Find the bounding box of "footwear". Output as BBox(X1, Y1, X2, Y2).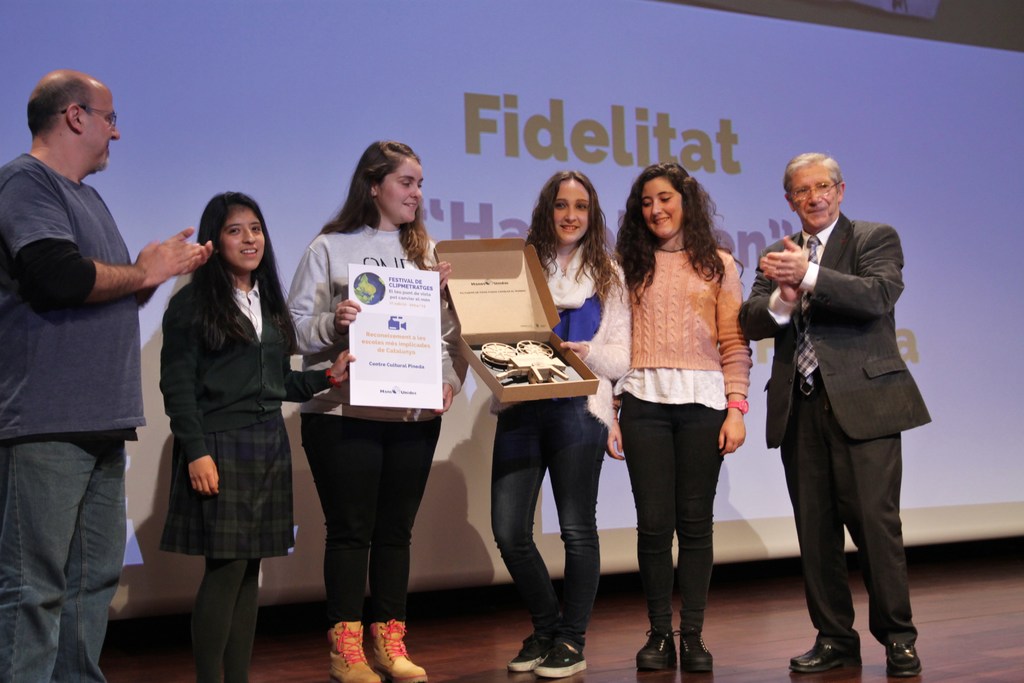
BBox(669, 627, 712, 671).
